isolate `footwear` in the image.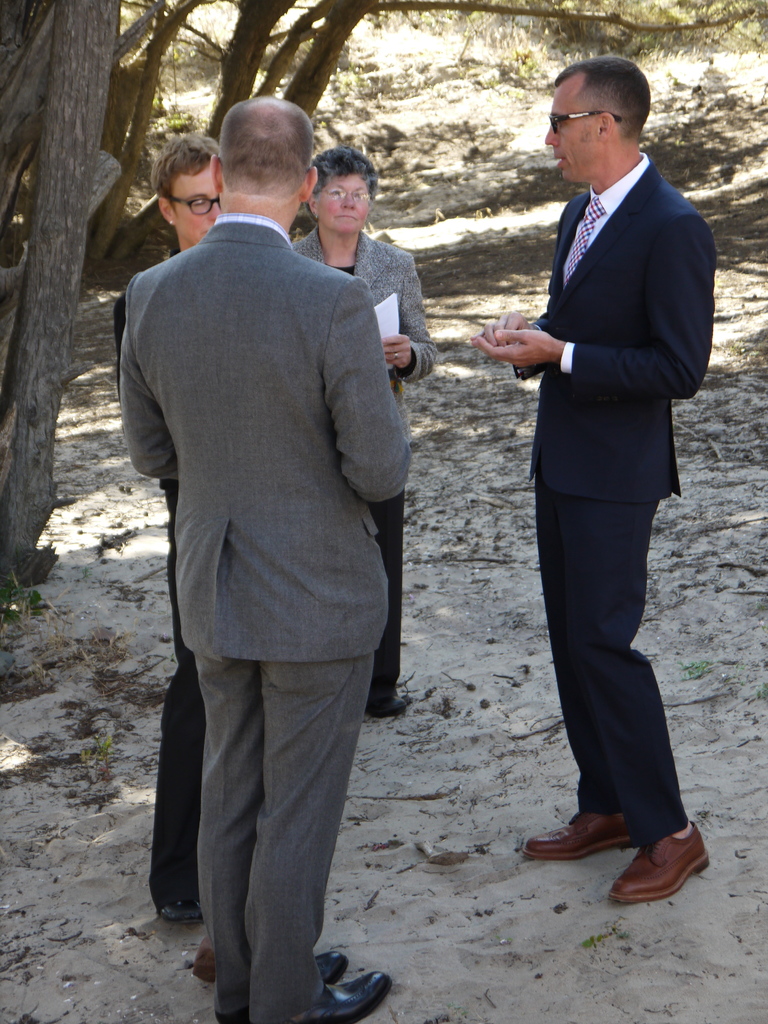
Isolated region: Rect(288, 967, 395, 1023).
